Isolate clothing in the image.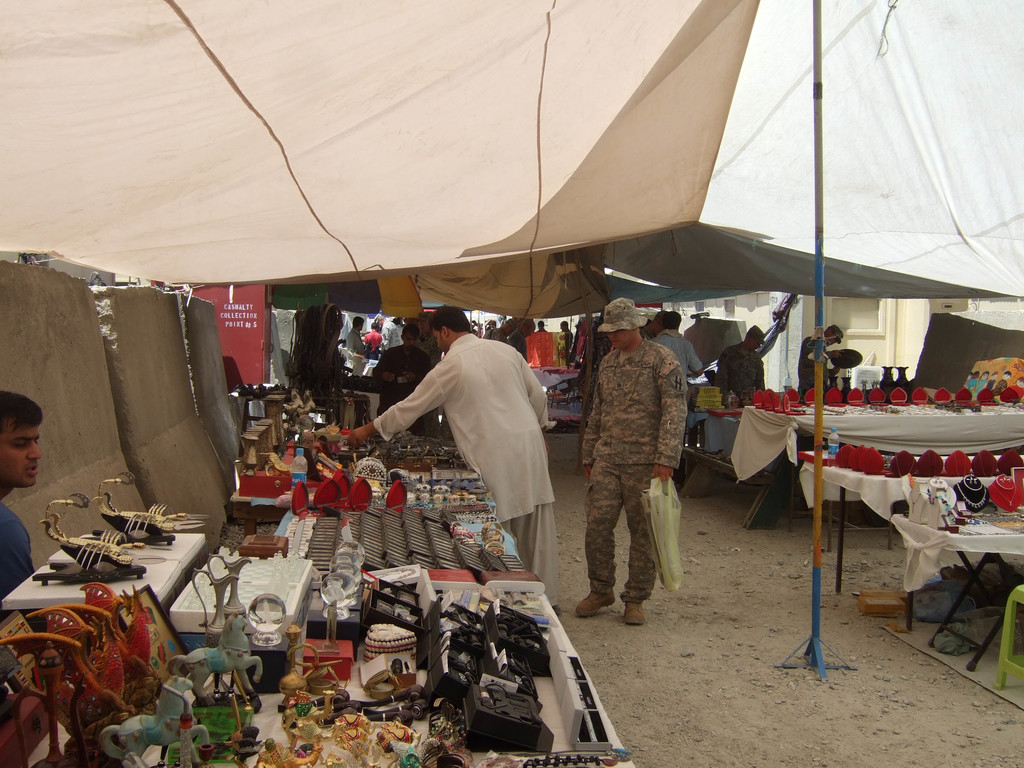
Isolated region: [374, 346, 432, 435].
